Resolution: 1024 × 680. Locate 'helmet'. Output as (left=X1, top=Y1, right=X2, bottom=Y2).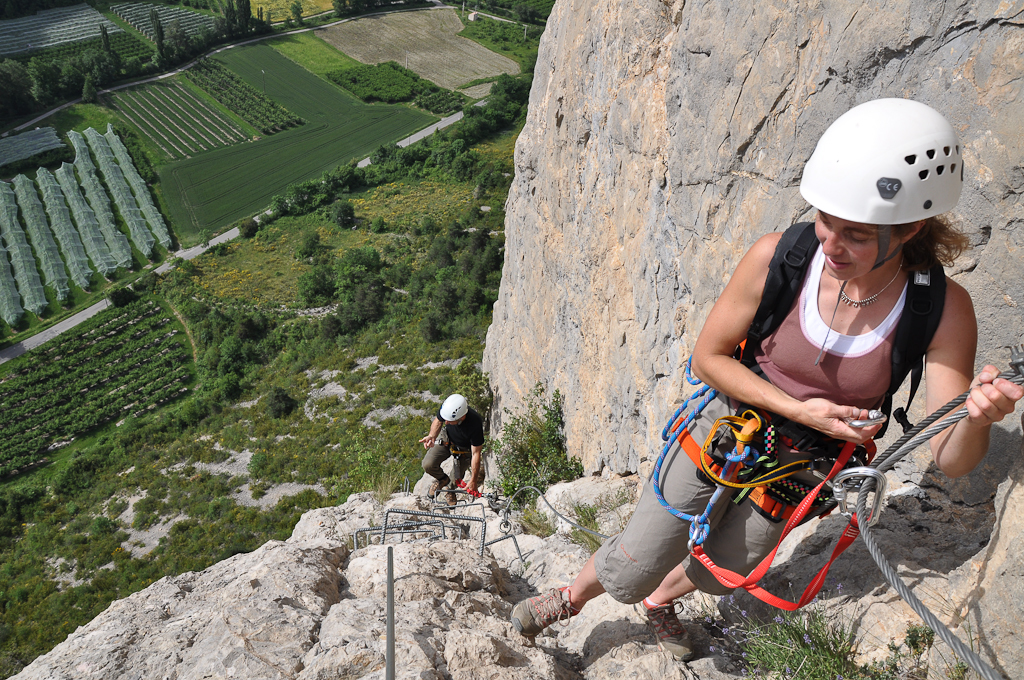
(left=797, top=91, right=963, bottom=280).
